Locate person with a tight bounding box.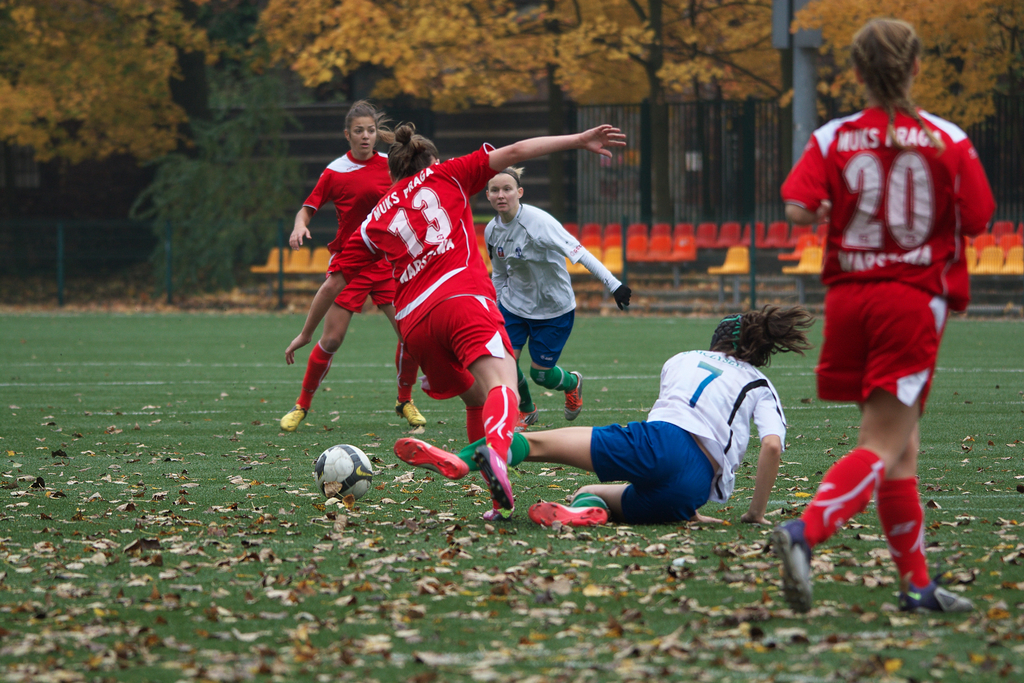
{"left": 284, "top": 120, "right": 631, "bottom": 518}.
